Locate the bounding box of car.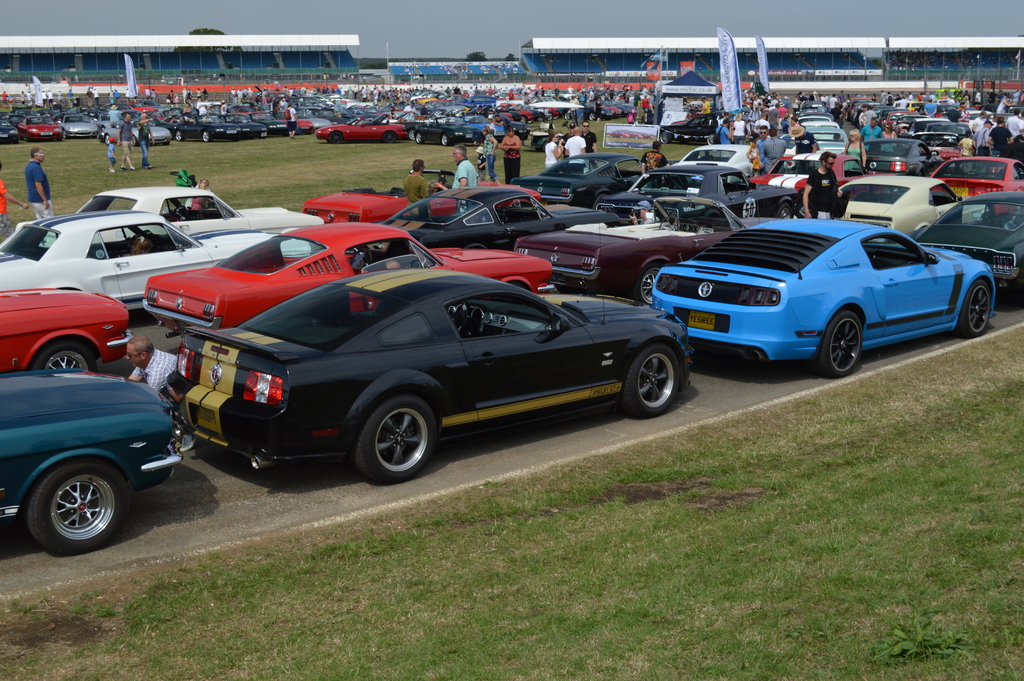
Bounding box: (936, 154, 1023, 190).
